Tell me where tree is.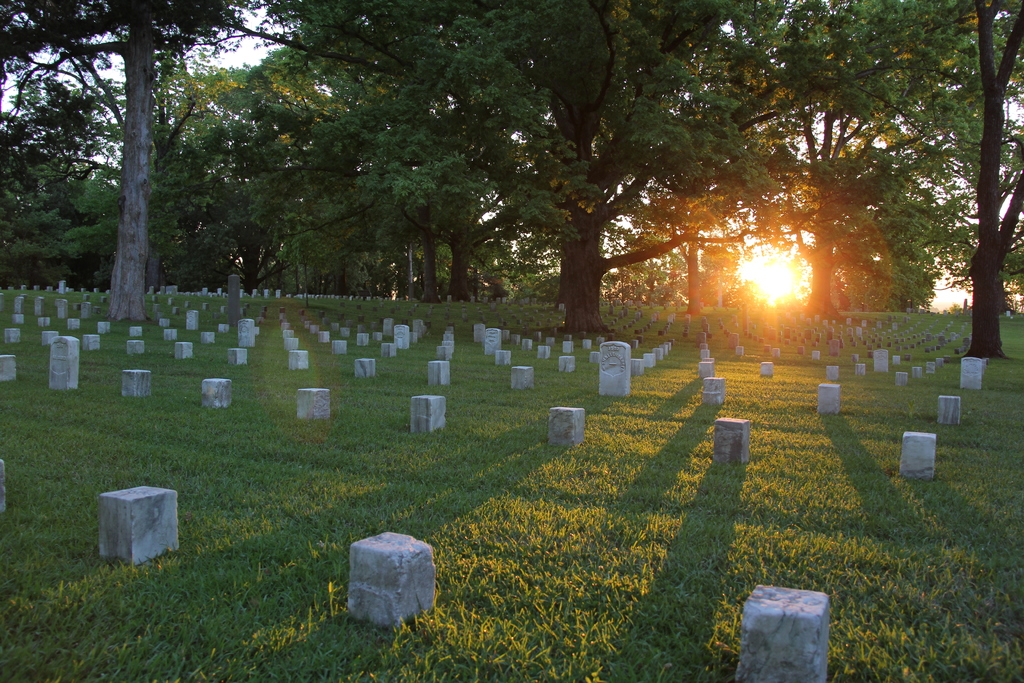
tree is at pyautogui.locateOnScreen(438, 113, 528, 299).
